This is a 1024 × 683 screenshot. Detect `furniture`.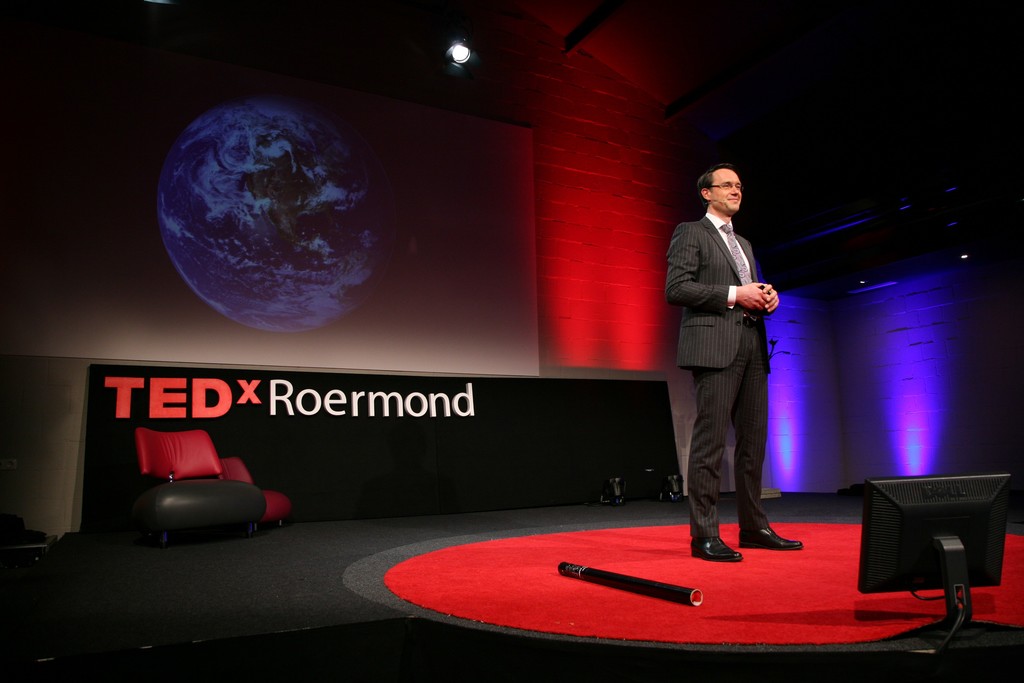
(218,454,290,536).
